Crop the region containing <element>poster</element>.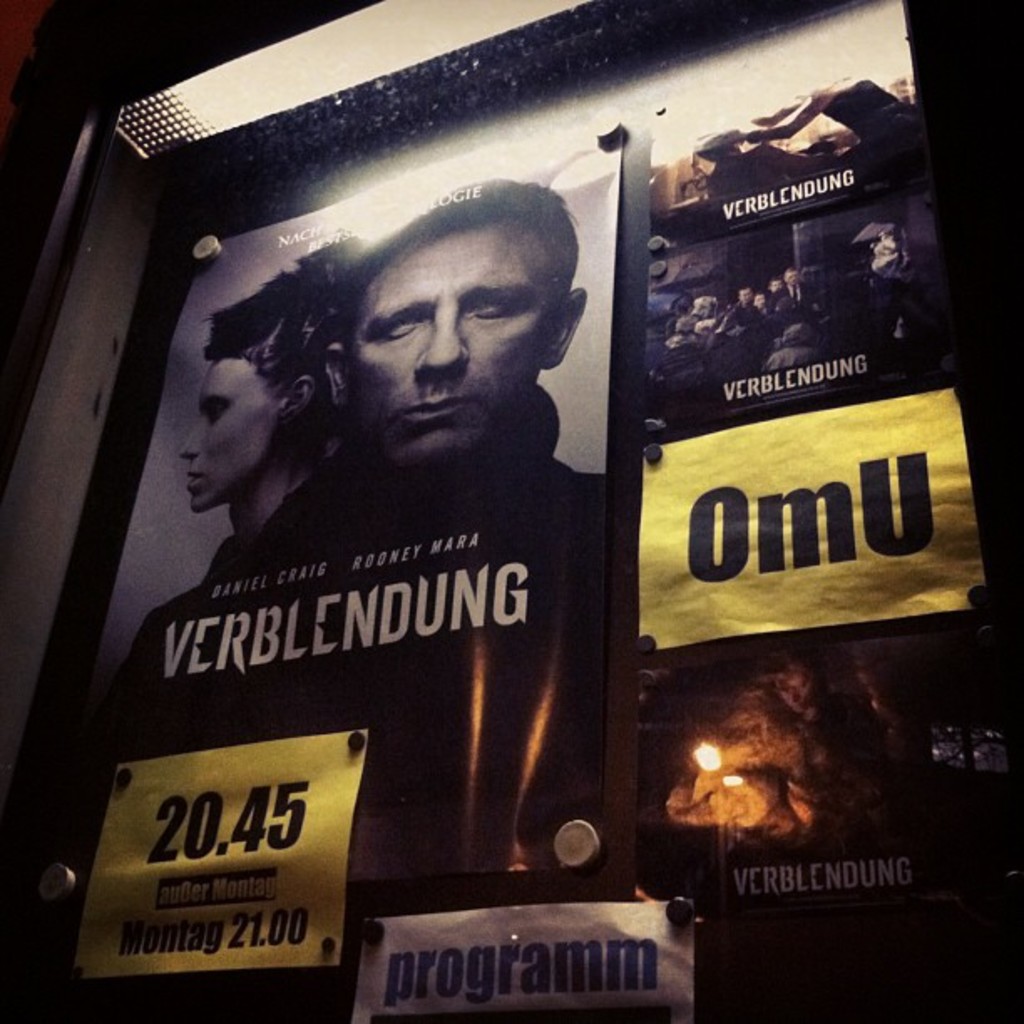
Crop region: BBox(55, 110, 622, 875).
